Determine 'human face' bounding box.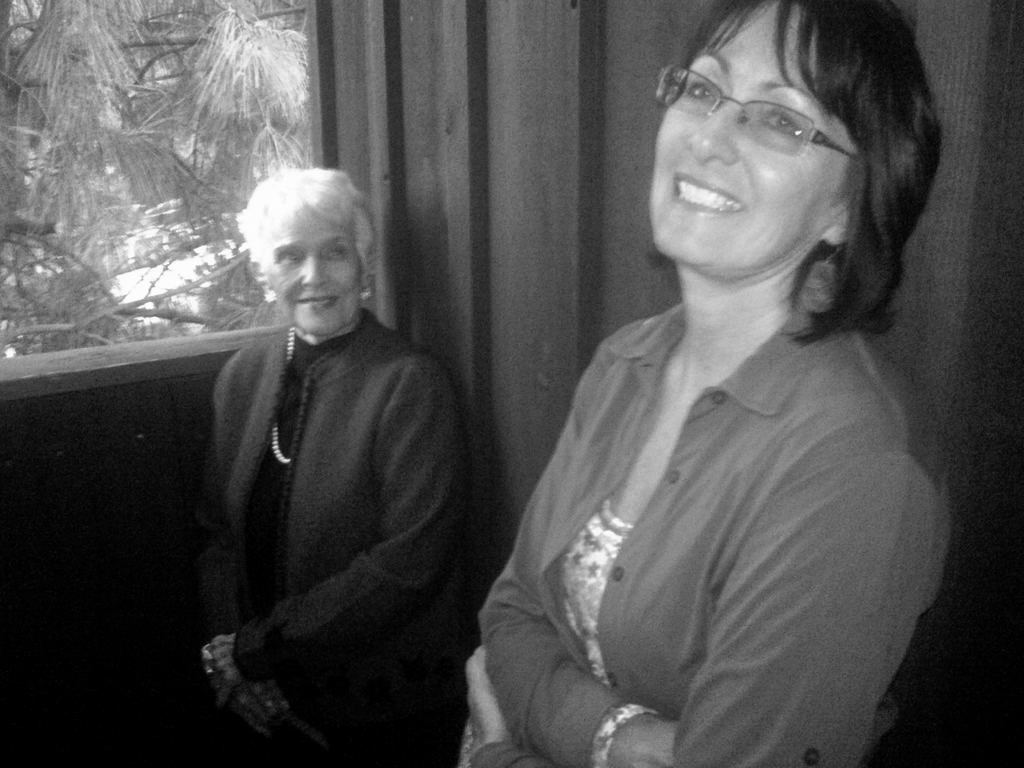
Determined: region(266, 213, 361, 346).
